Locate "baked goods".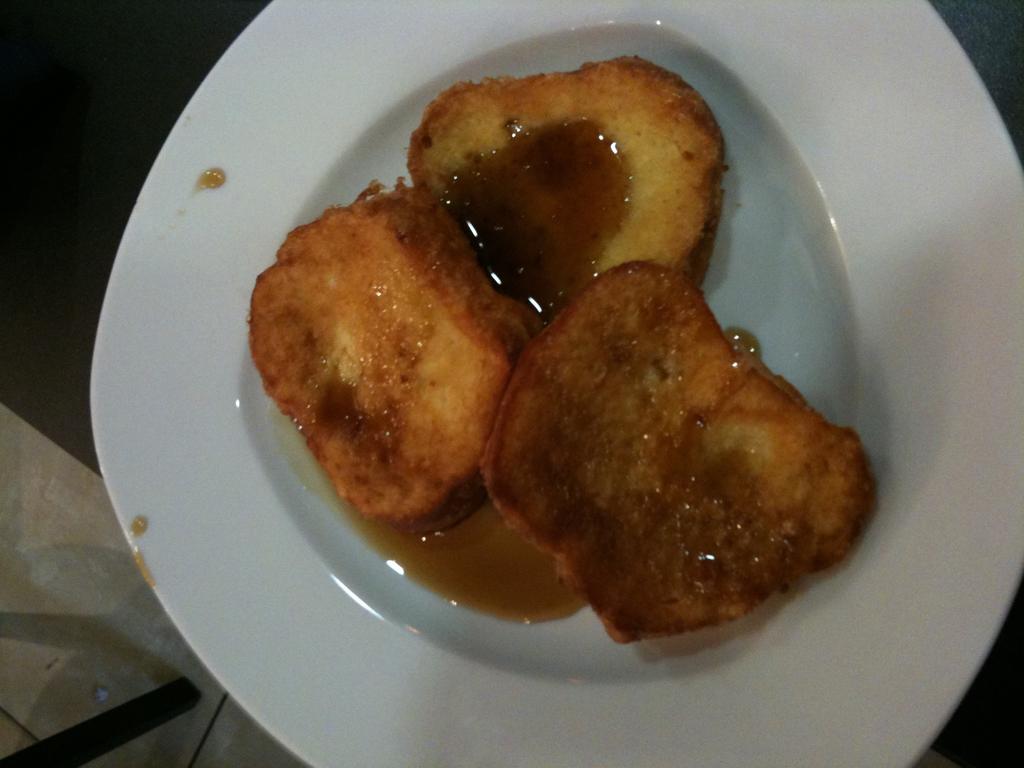
Bounding box: 250,178,547,535.
